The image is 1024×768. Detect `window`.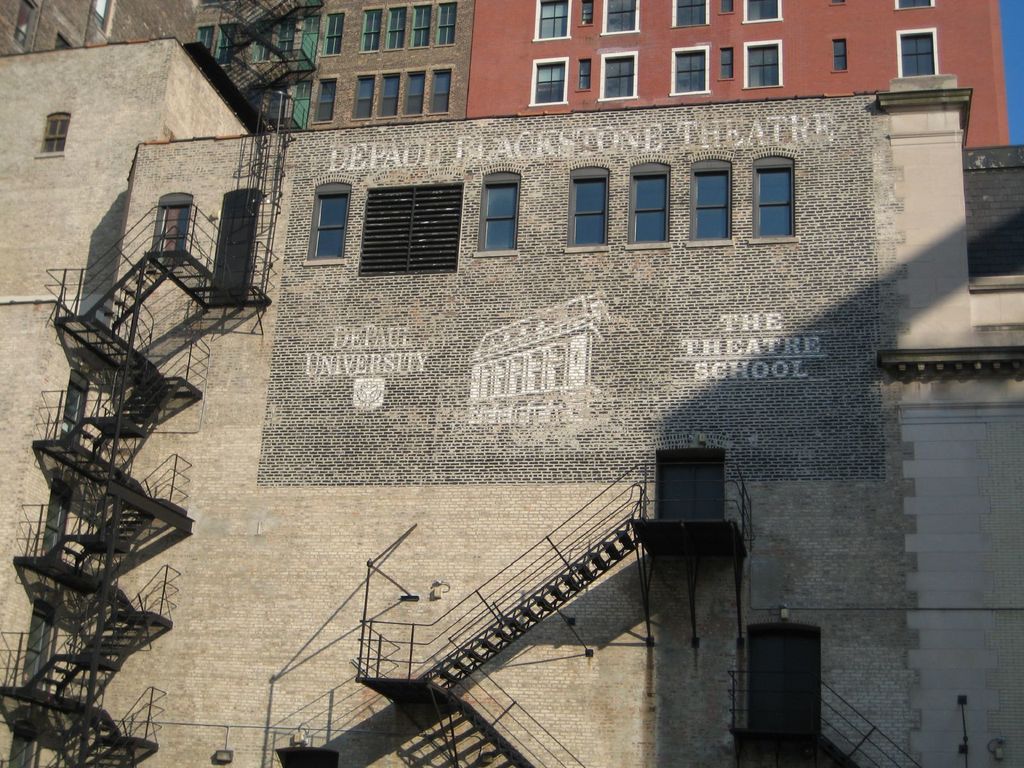
Detection: [565, 175, 608, 250].
